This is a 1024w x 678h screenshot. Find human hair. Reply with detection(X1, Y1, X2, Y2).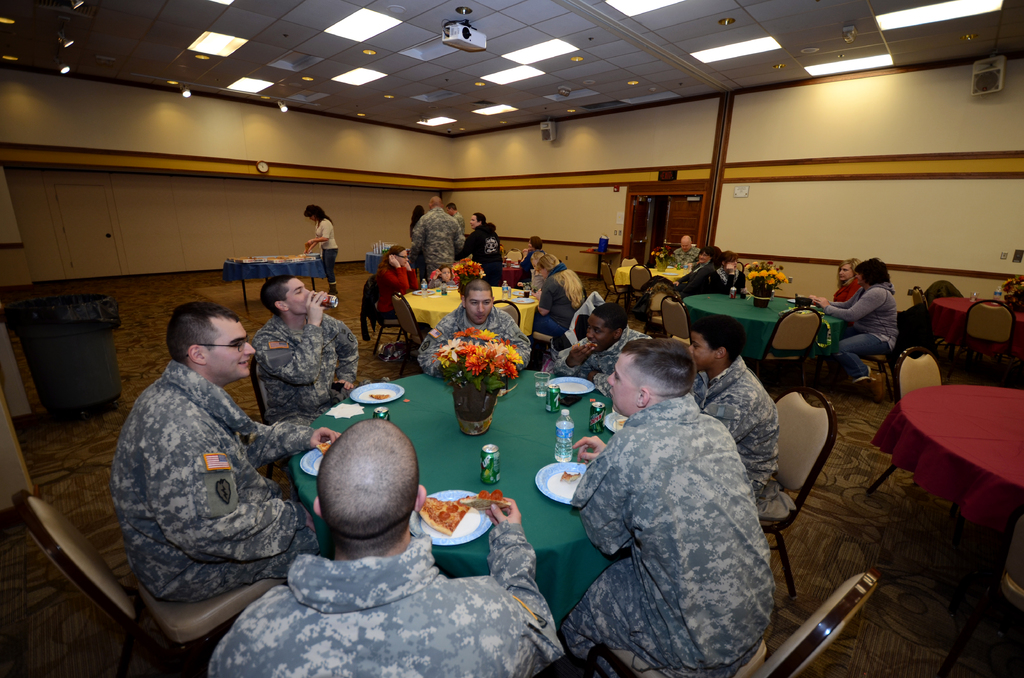
detection(589, 302, 630, 335).
